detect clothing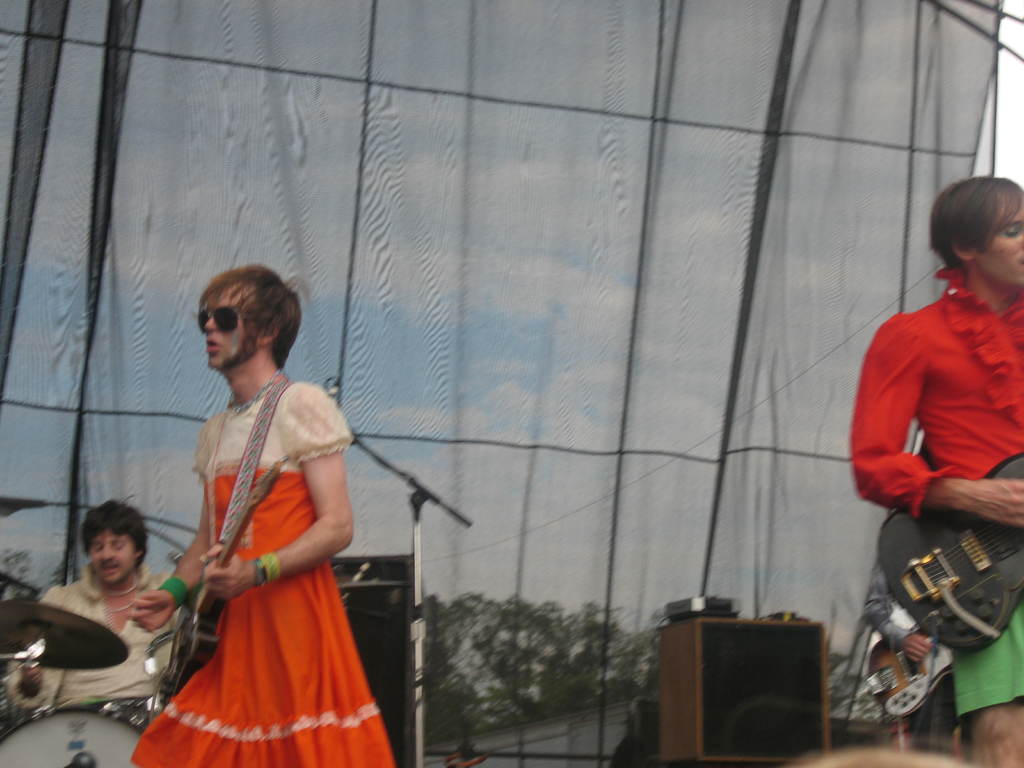
(0,563,179,725)
